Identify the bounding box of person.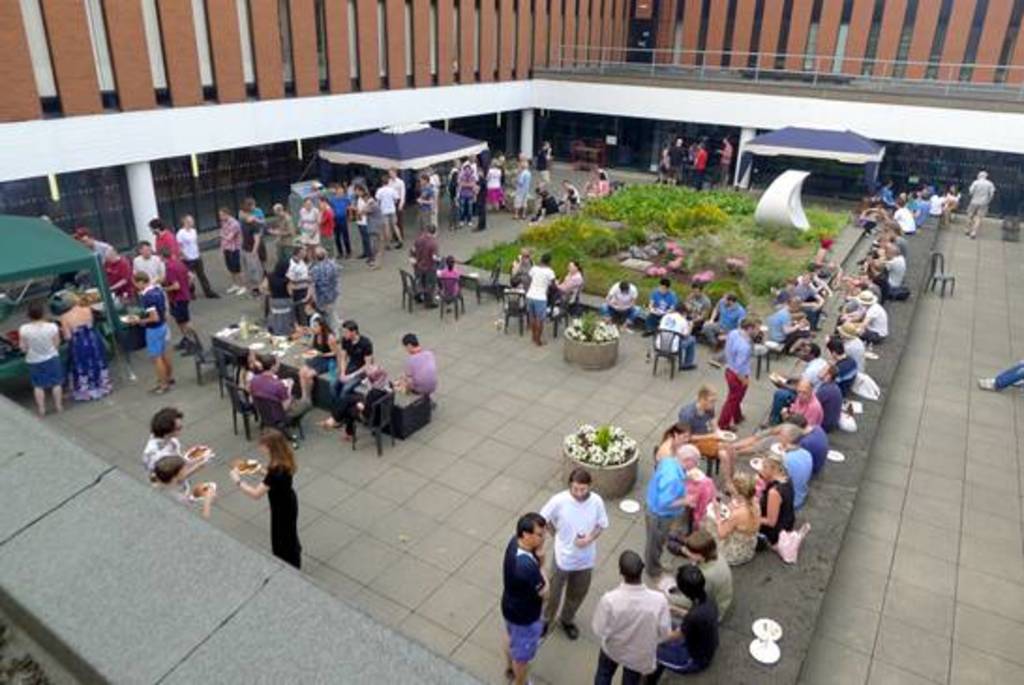
<region>437, 255, 459, 312</region>.
